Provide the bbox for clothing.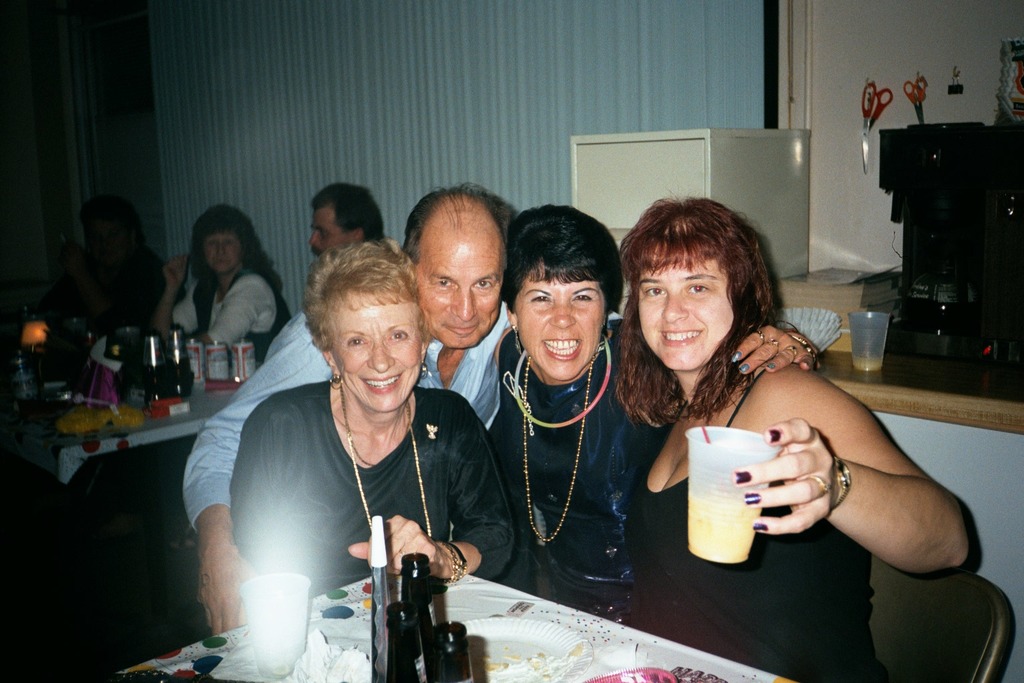
172,265,290,366.
